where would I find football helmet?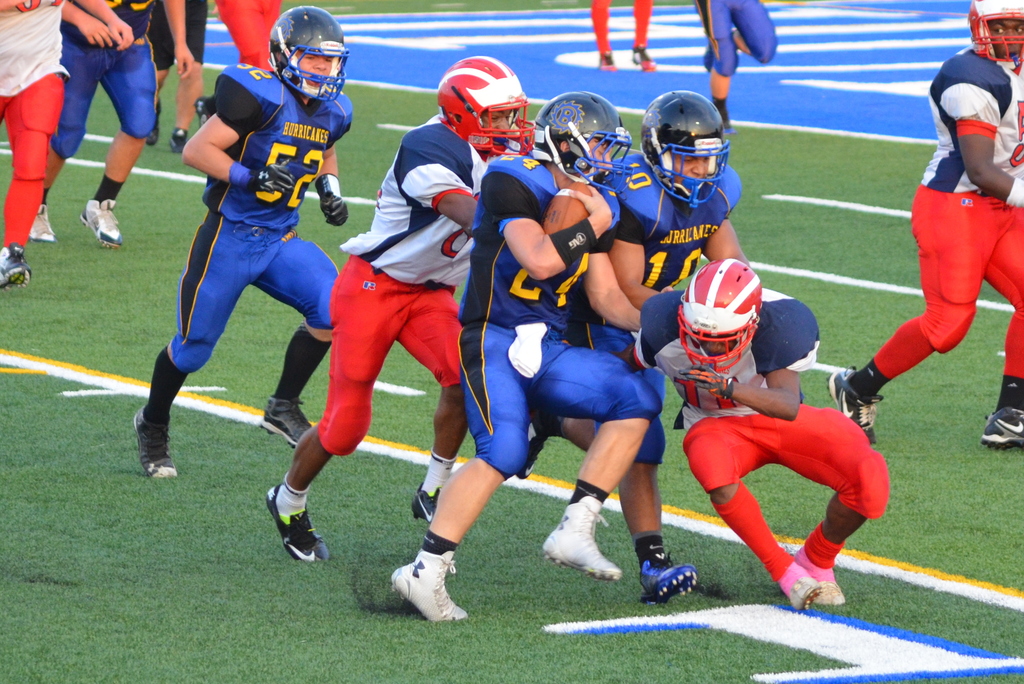
At rect(269, 4, 351, 102).
